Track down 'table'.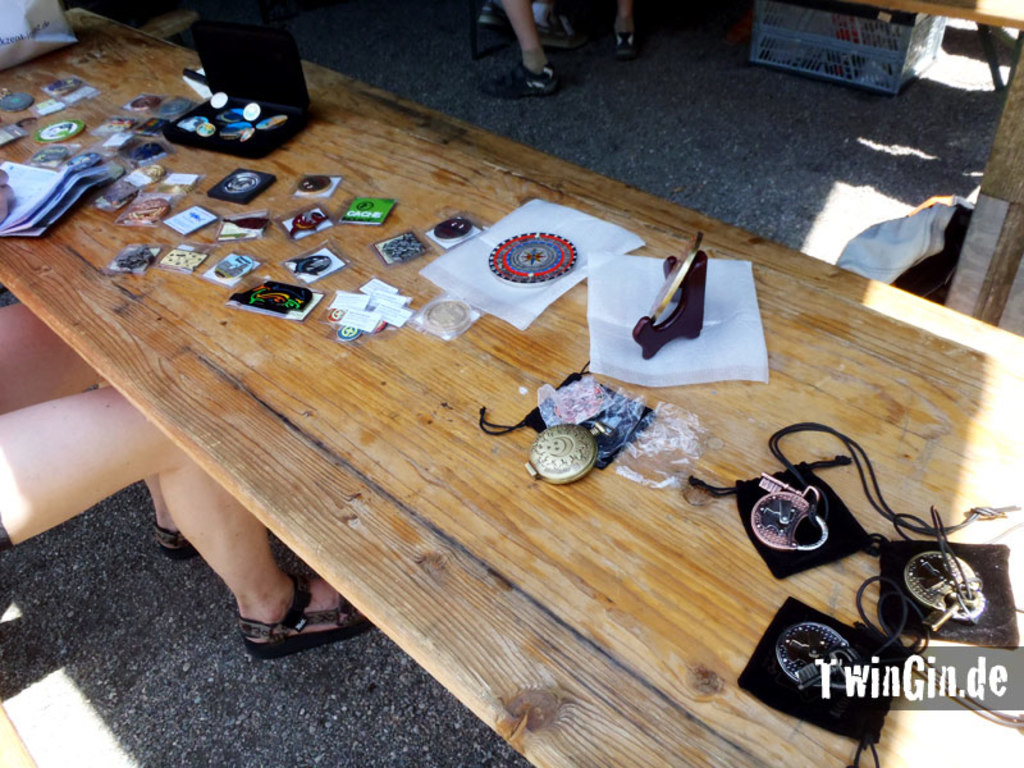
Tracked to 5/0/1023/767.
